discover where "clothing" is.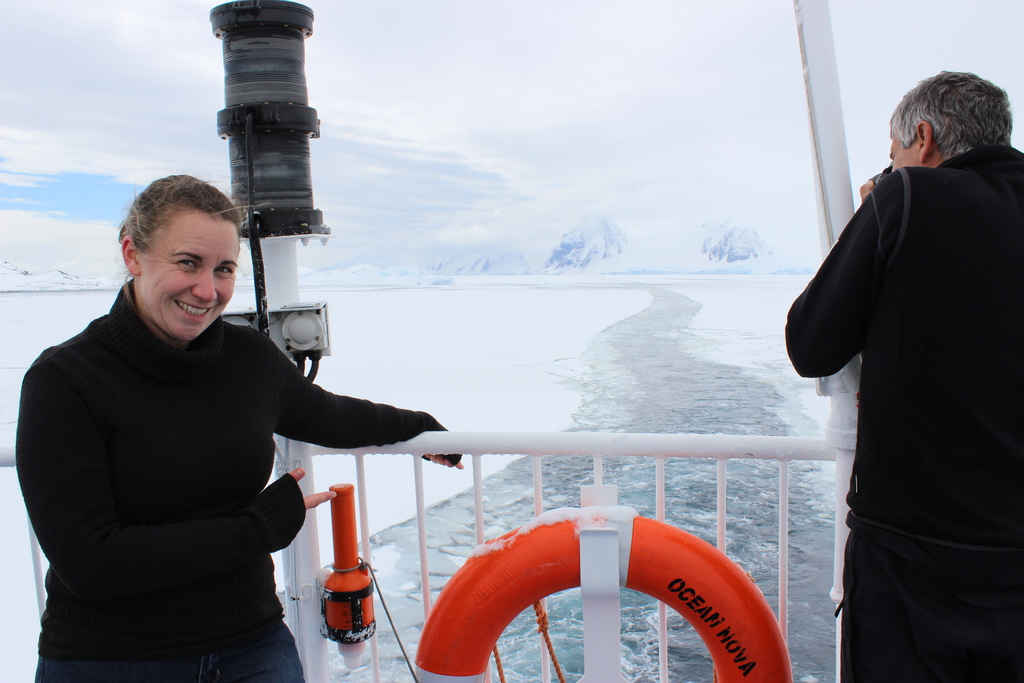
Discovered at 26 254 401 666.
